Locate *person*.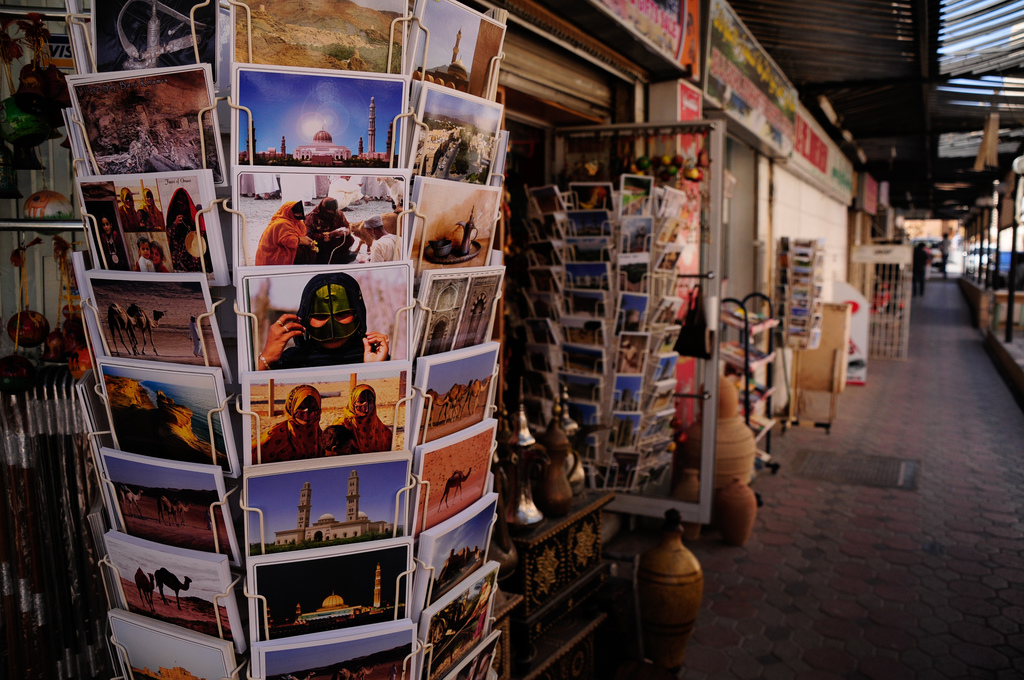
Bounding box: 154:244:166:270.
